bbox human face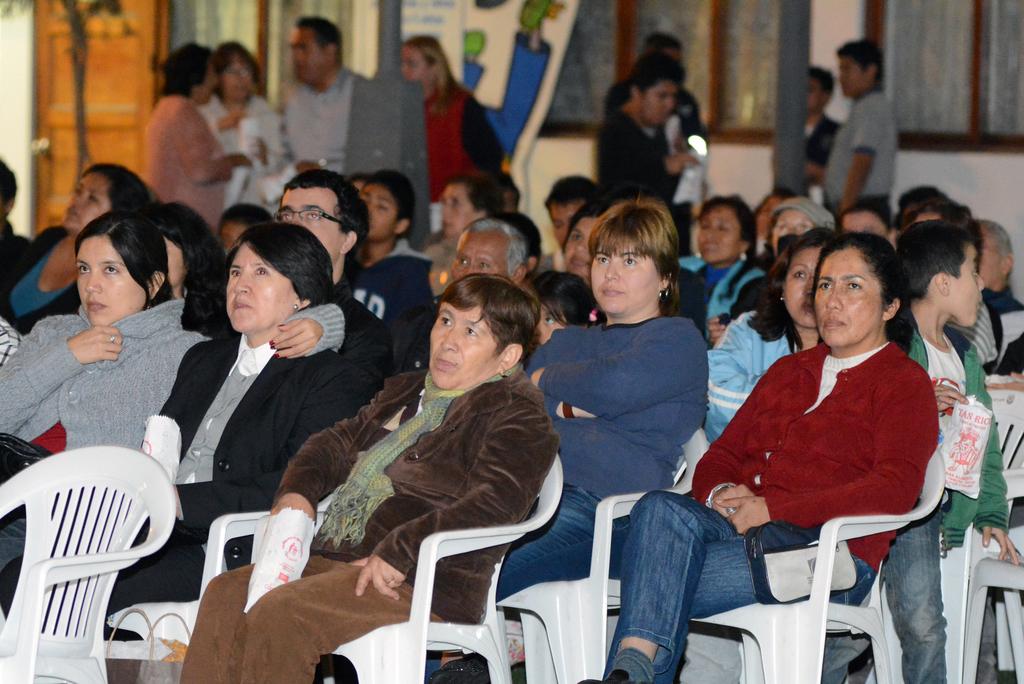
BBox(588, 236, 657, 310)
